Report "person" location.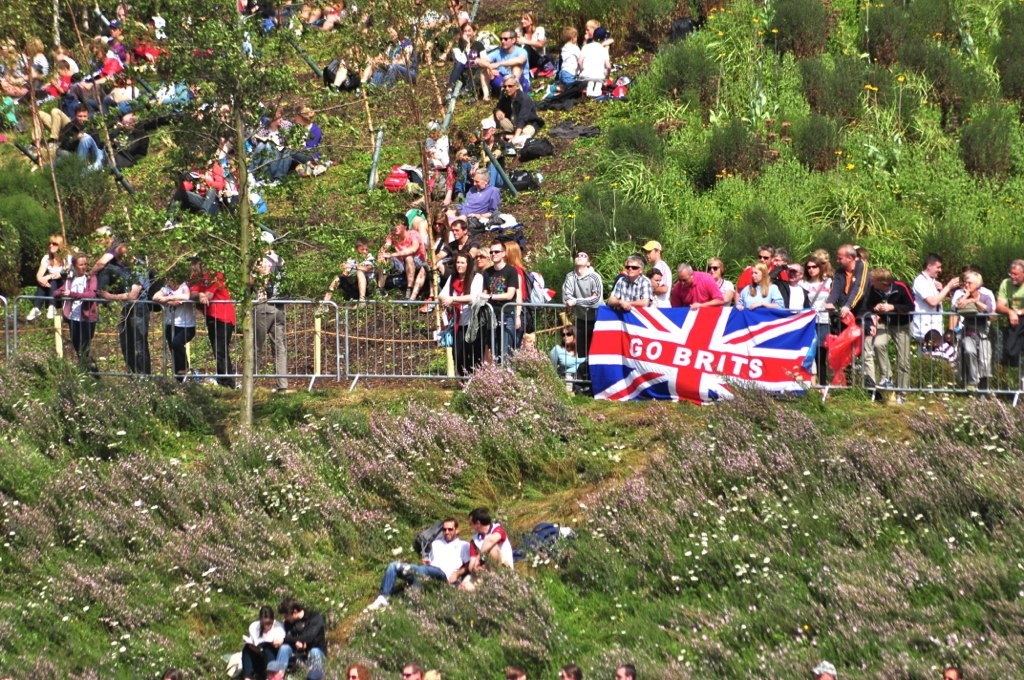
Report: <region>558, 244, 603, 360</region>.
